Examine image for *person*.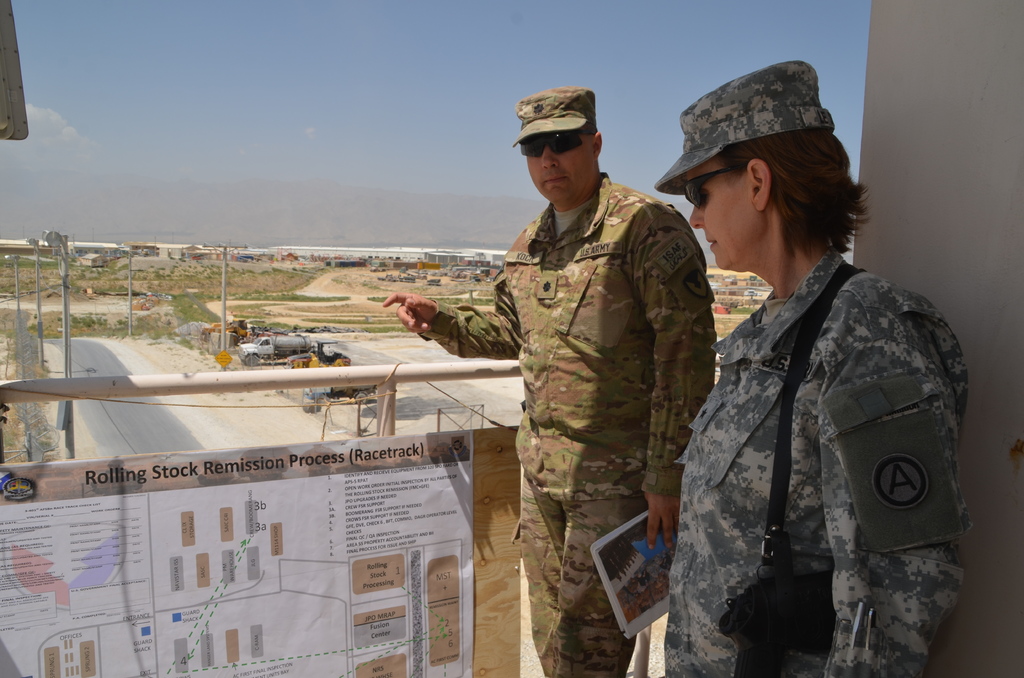
Examination result: {"left": 655, "top": 56, "right": 967, "bottom": 677}.
